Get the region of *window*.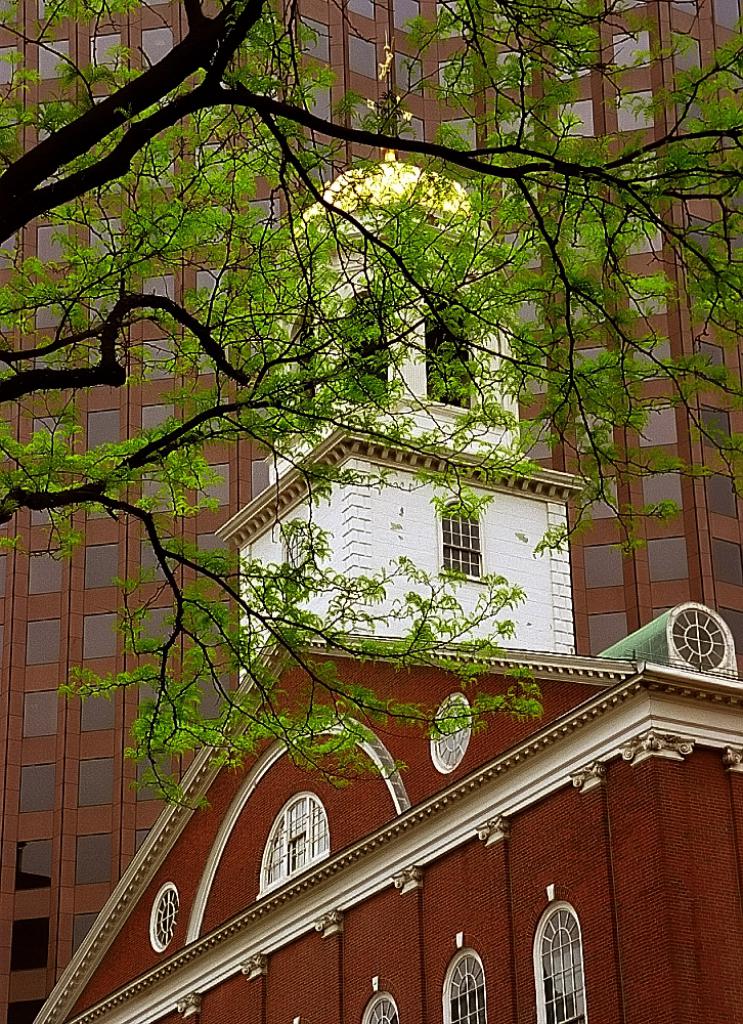
BBox(136, 745, 177, 792).
